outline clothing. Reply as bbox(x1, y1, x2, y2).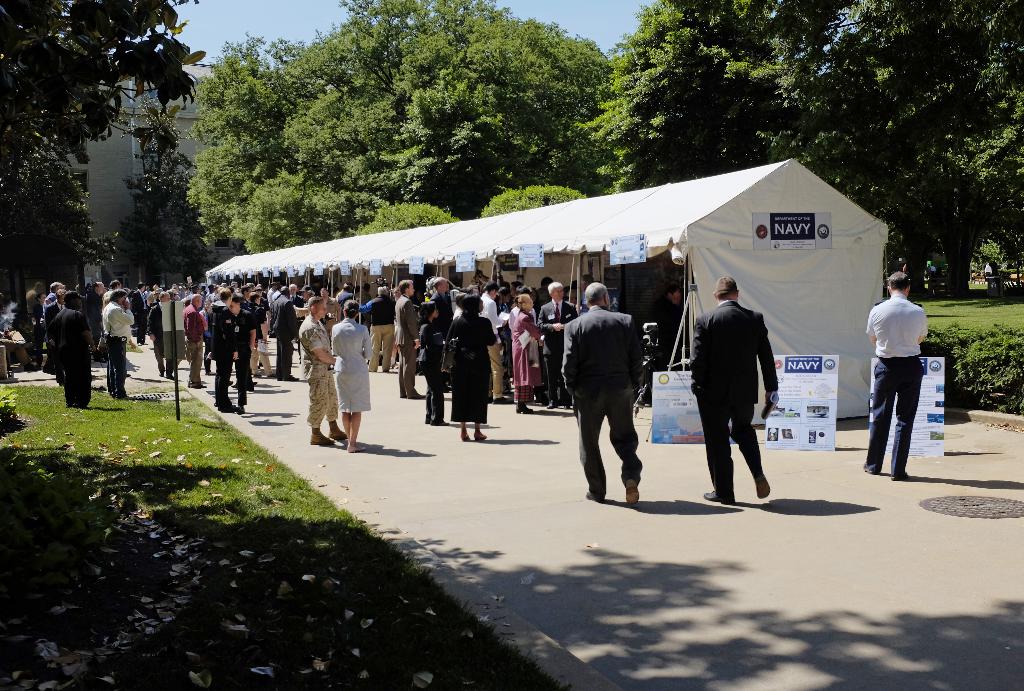
bbox(541, 297, 580, 400).
